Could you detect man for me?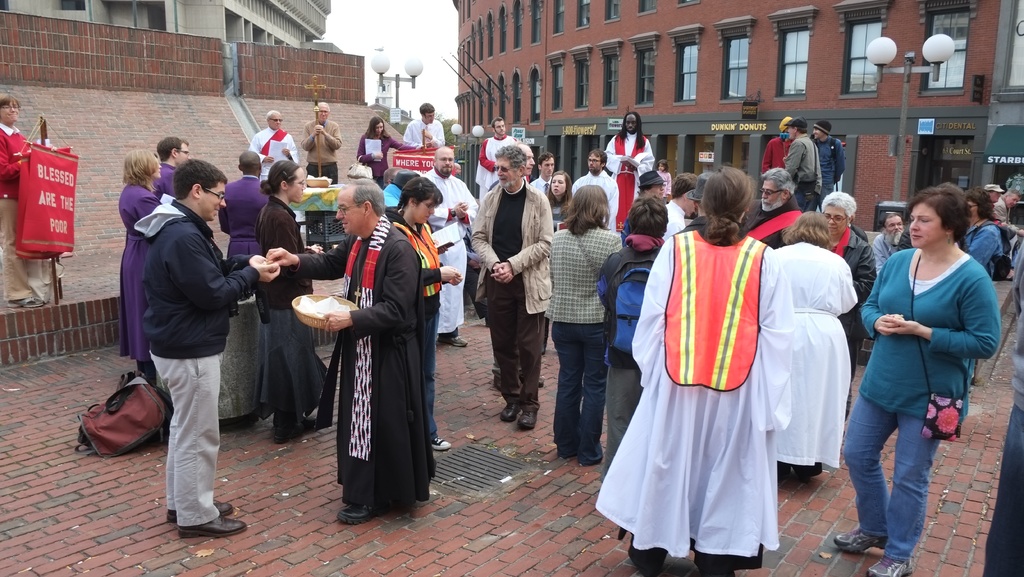
Detection result: {"x1": 742, "y1": 166, "x2": 804, "y2": 250}.
